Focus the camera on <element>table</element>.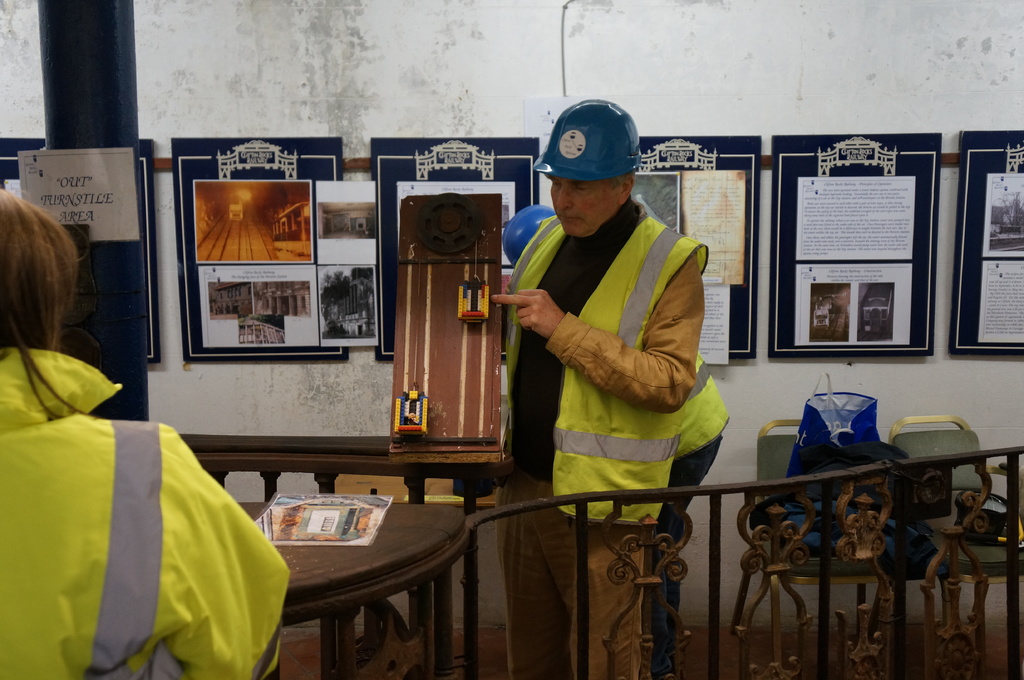
Focus region: 235 472 499 676.
